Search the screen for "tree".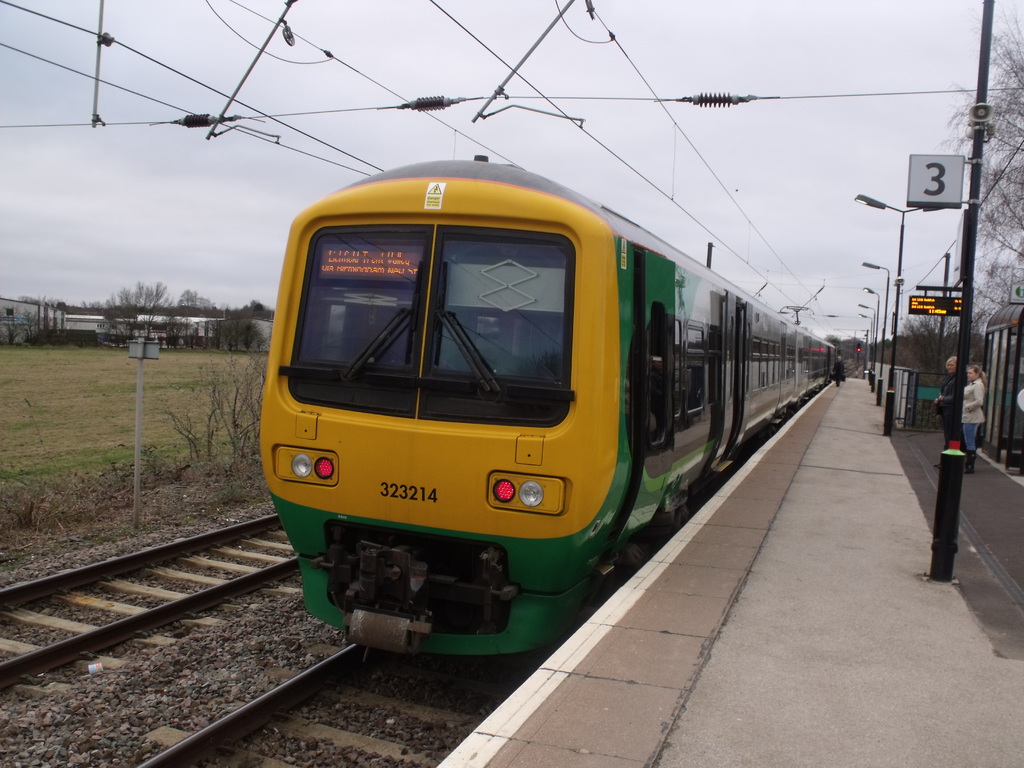
Found at crop(100, 279, 228, 352).
